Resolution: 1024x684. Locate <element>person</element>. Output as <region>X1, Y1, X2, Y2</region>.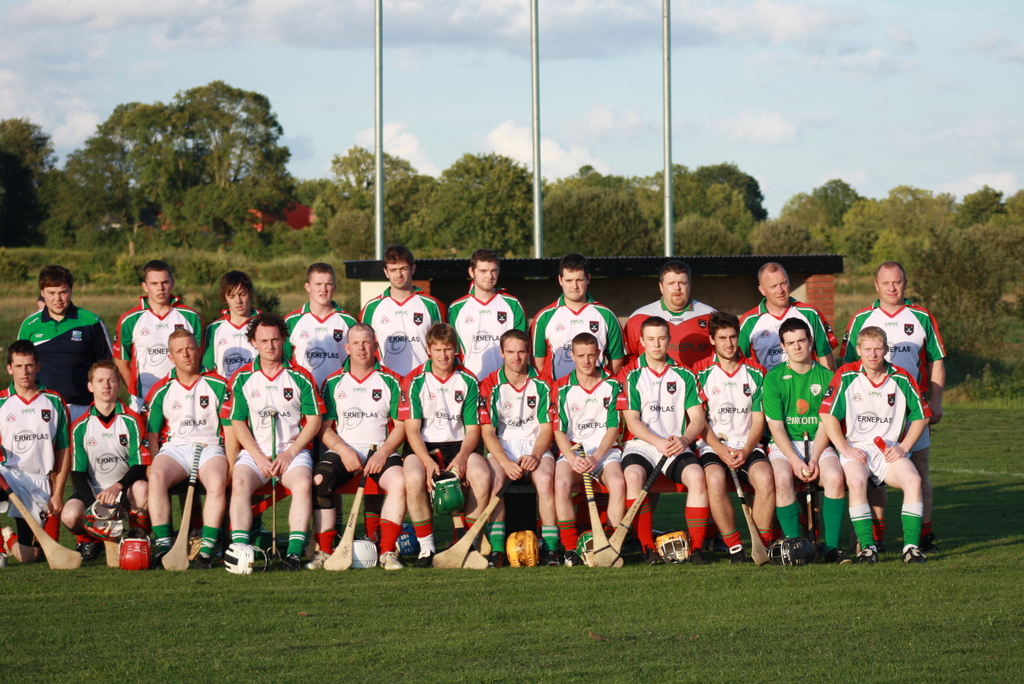
<region>762, 316, 860, 564</region>.
